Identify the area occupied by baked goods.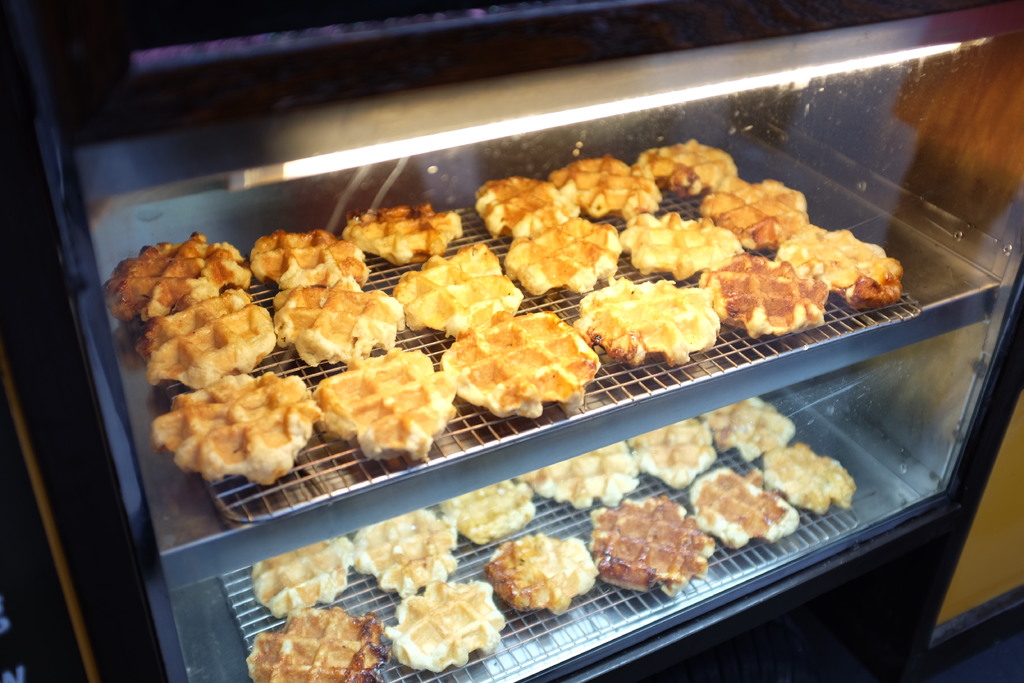
Area: box=[518, 444, 639, 509].
